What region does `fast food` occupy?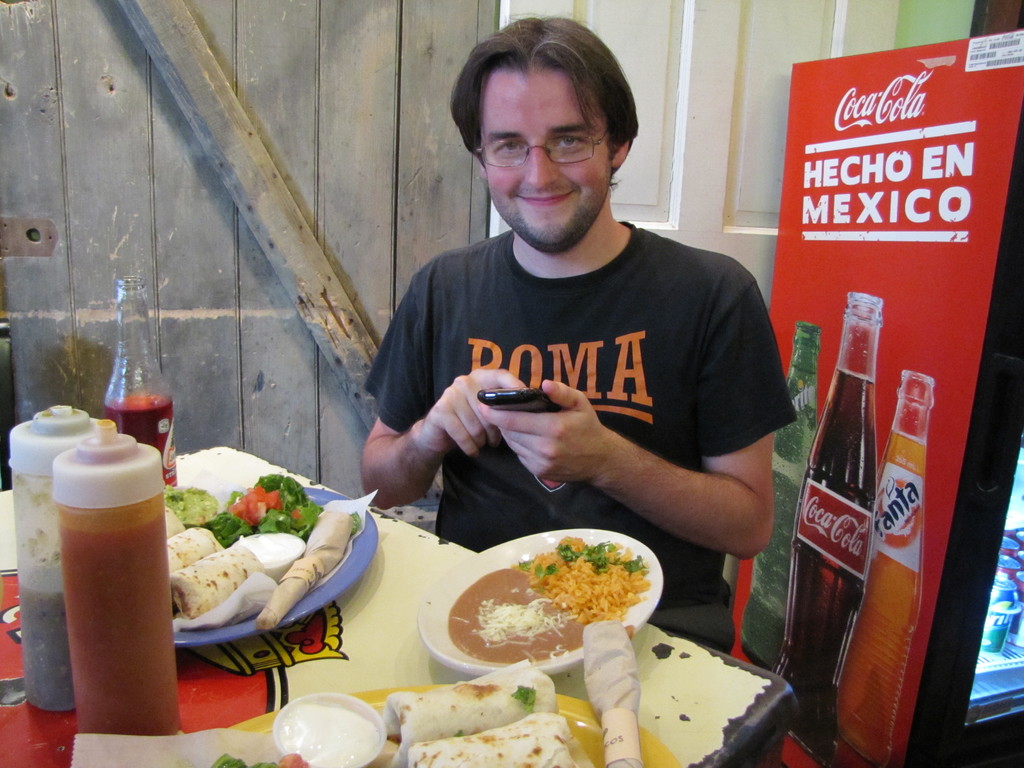
(x1=163, y1=515, x2=208, y2=580).
